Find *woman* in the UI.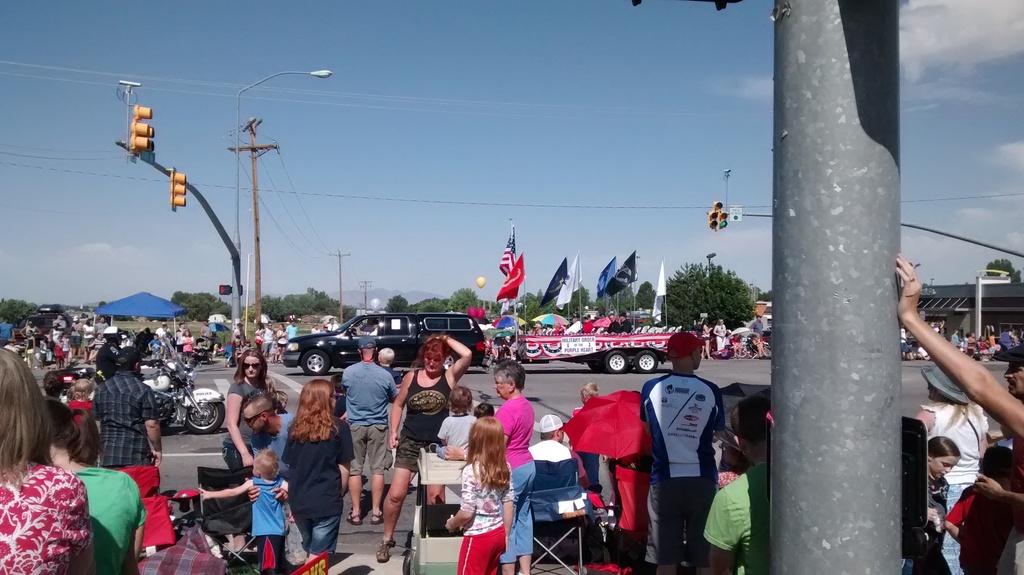
UI element at detection(714, 318, 731, 357).
